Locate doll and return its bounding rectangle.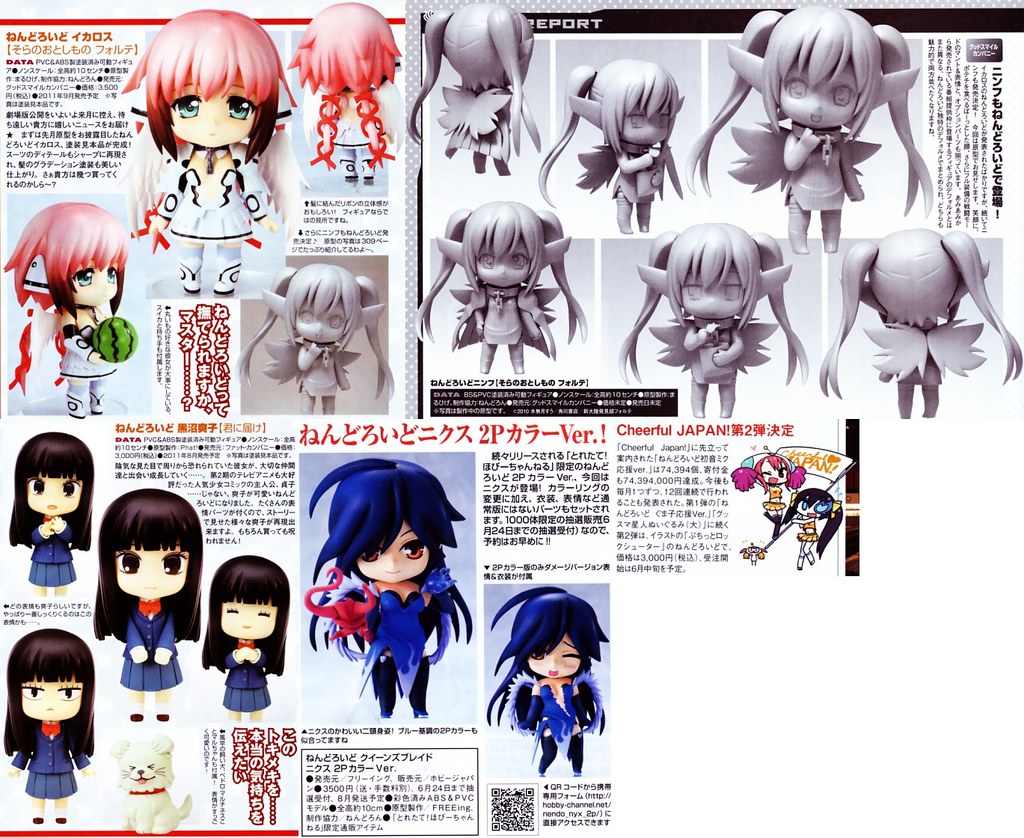
265/253/402/418.
